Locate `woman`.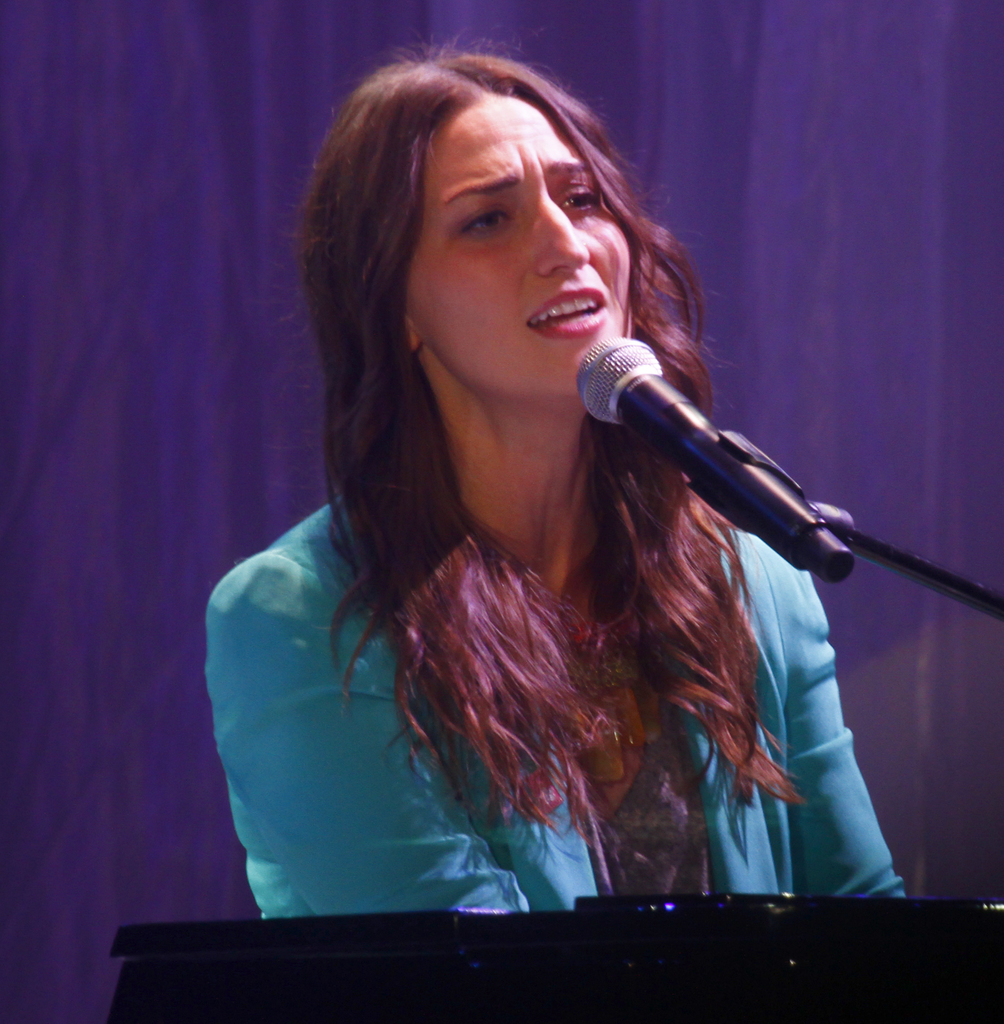
Bounding box: box=[158, 54, 940, 968].
